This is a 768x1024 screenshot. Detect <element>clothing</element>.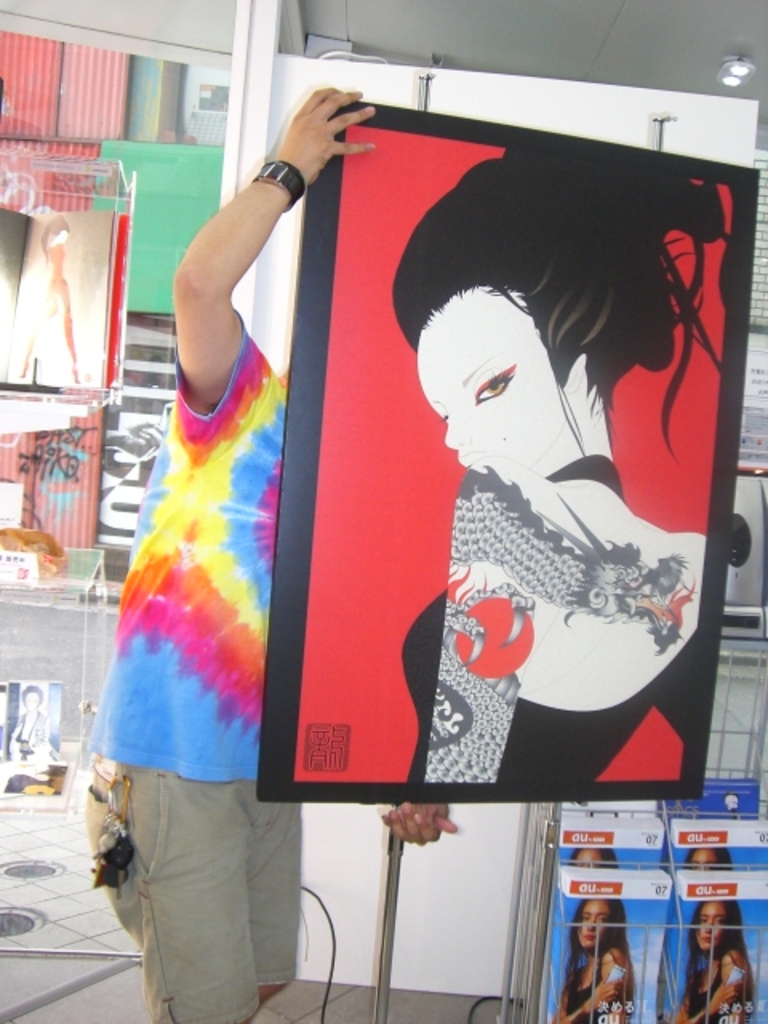
pyautogui.locateOnScreen(88, 304, 286, 786).
